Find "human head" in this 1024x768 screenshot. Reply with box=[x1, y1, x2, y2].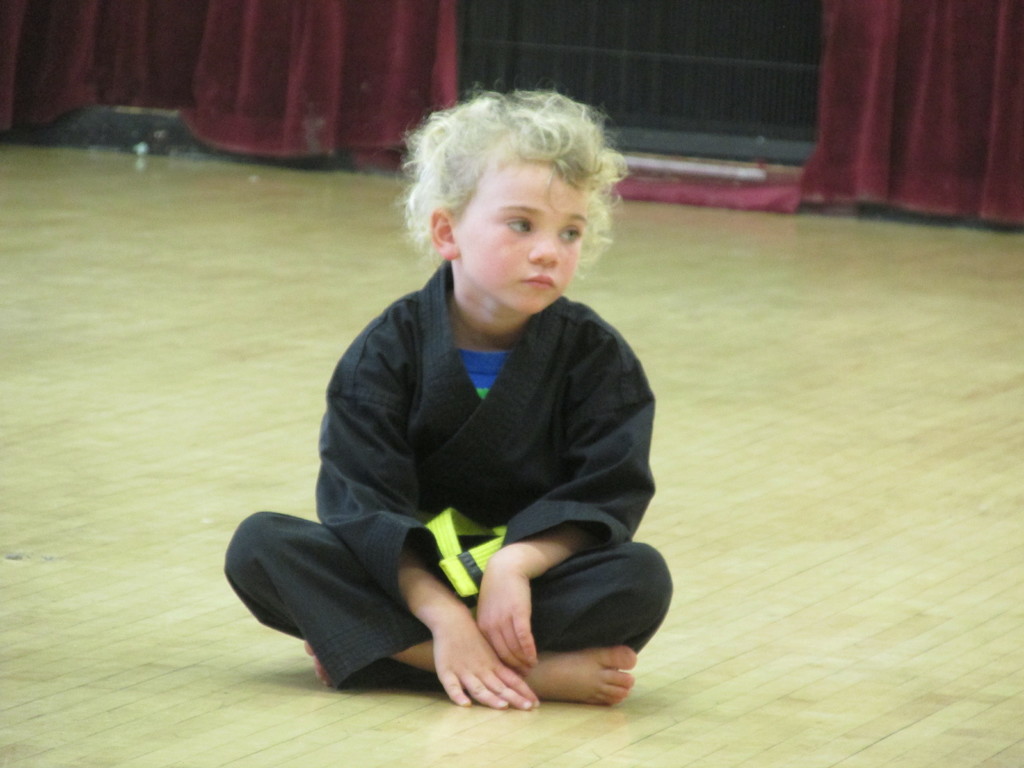
box=[397, 86, 627, 333].
